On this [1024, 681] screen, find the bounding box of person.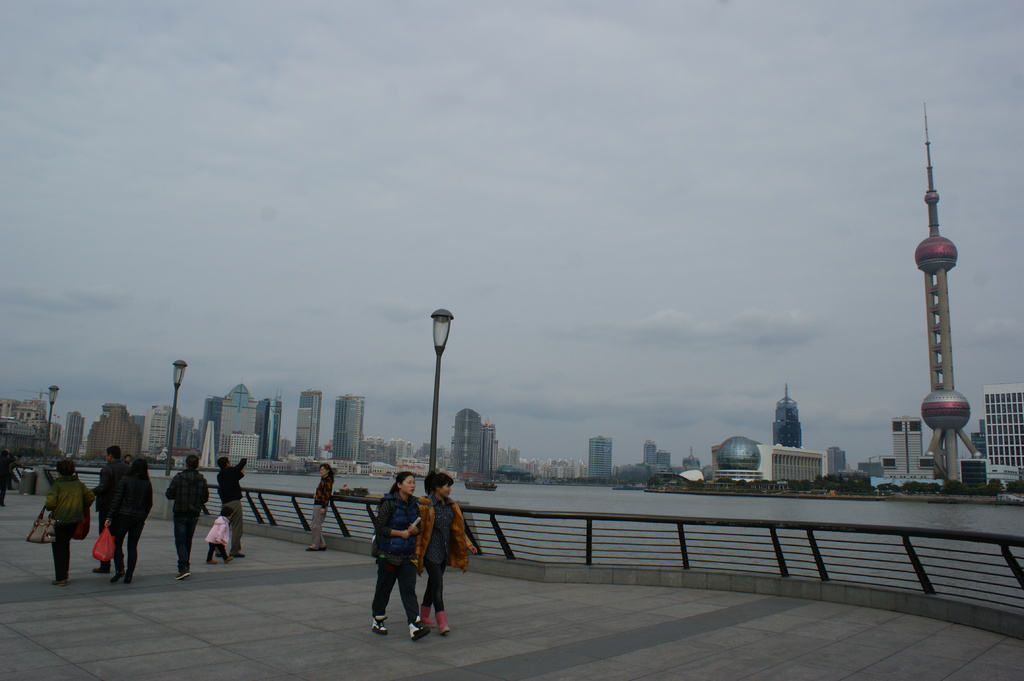
Bounding box: detection(413, 476, 477, 639).
